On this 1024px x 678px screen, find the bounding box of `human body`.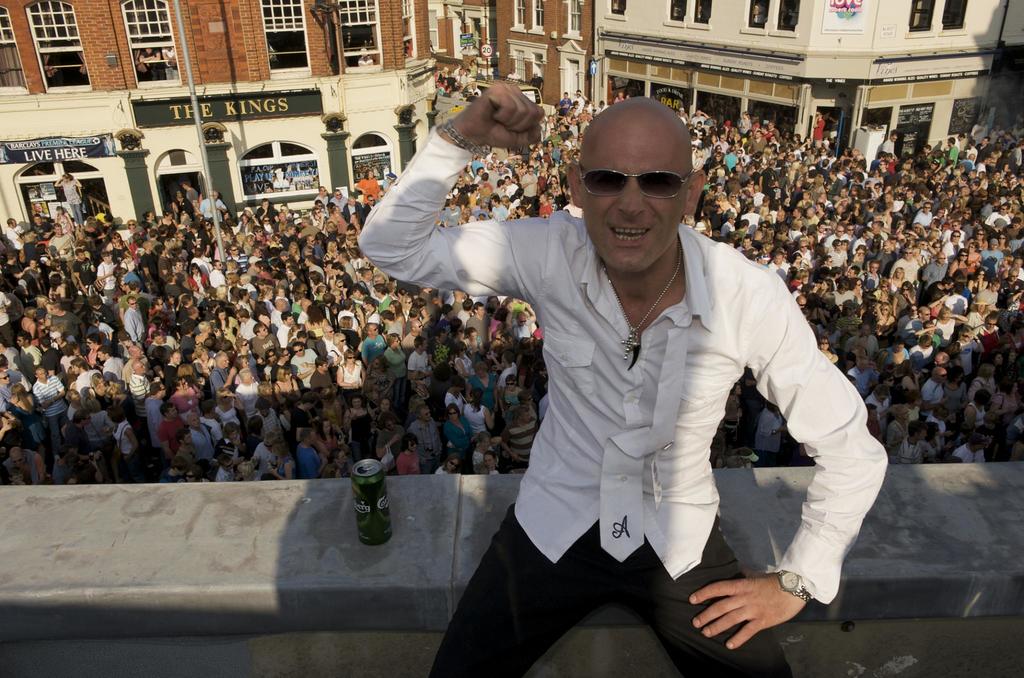
Bounding box: (787, 159, 794, 172).
